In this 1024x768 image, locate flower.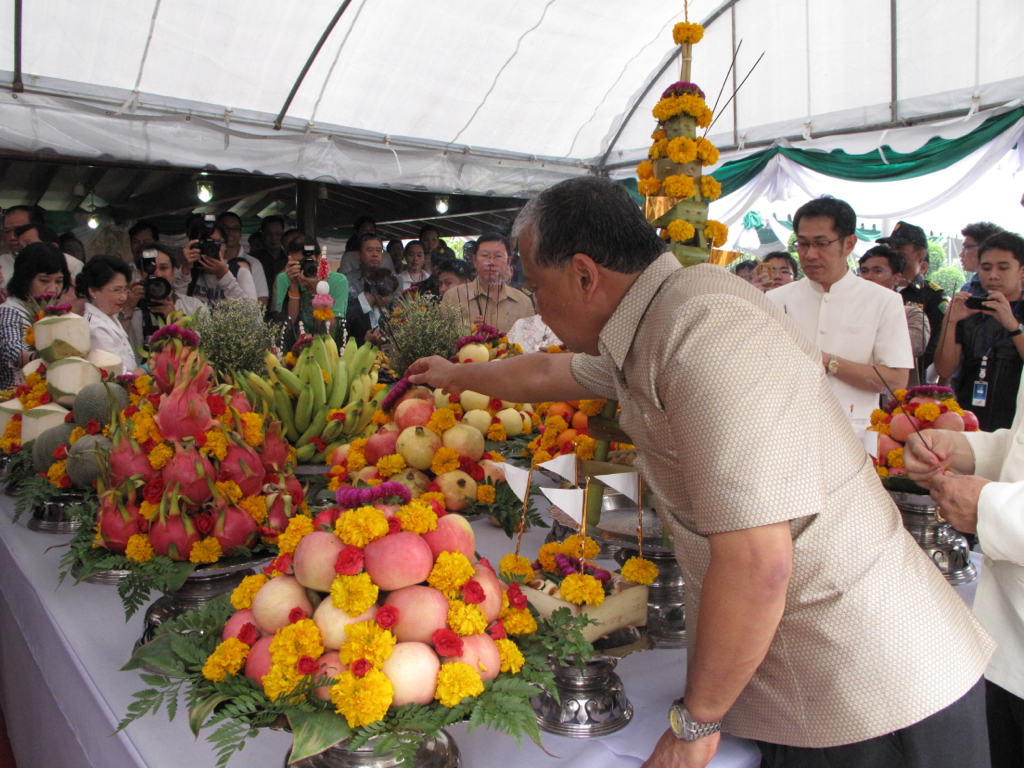
Bounding box: [left=666, top=212, right=693, bottom=241].
